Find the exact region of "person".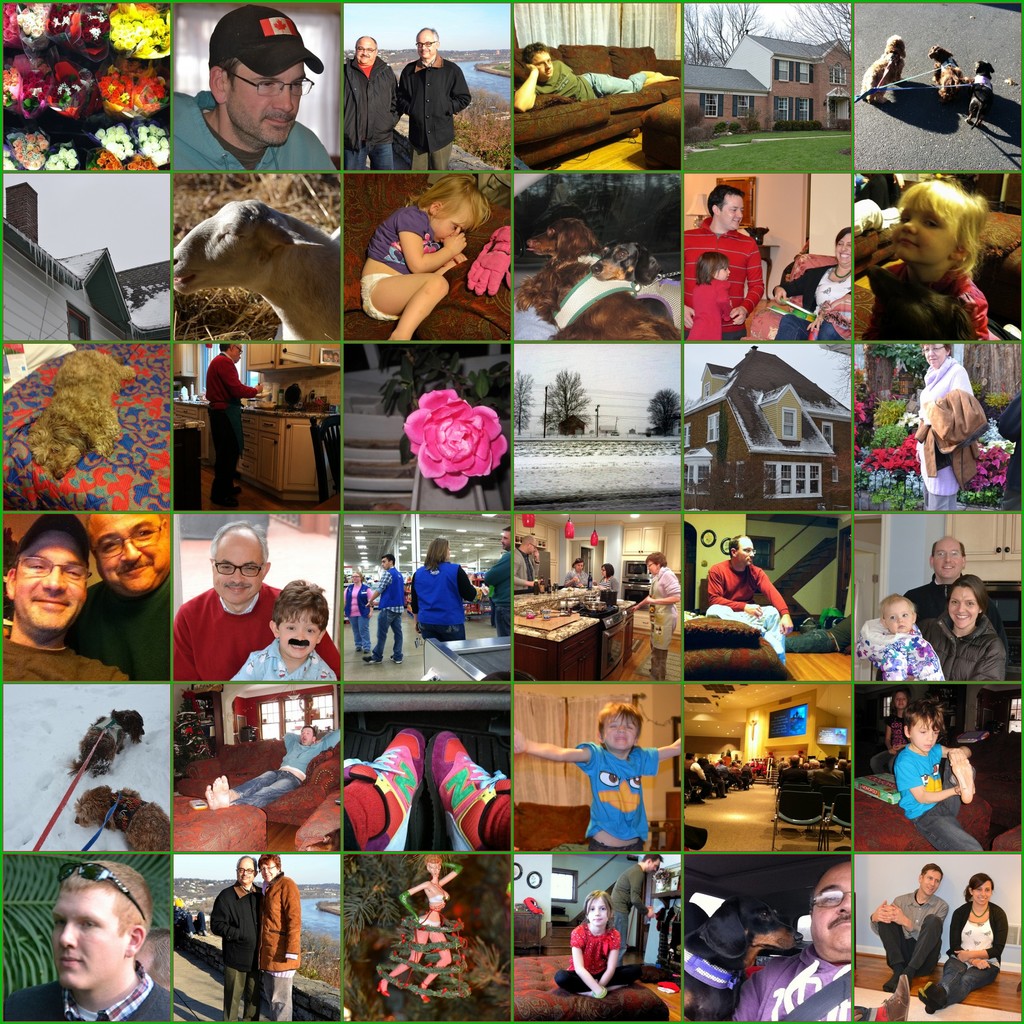
Exact region: 874, 183, 988, 339.
